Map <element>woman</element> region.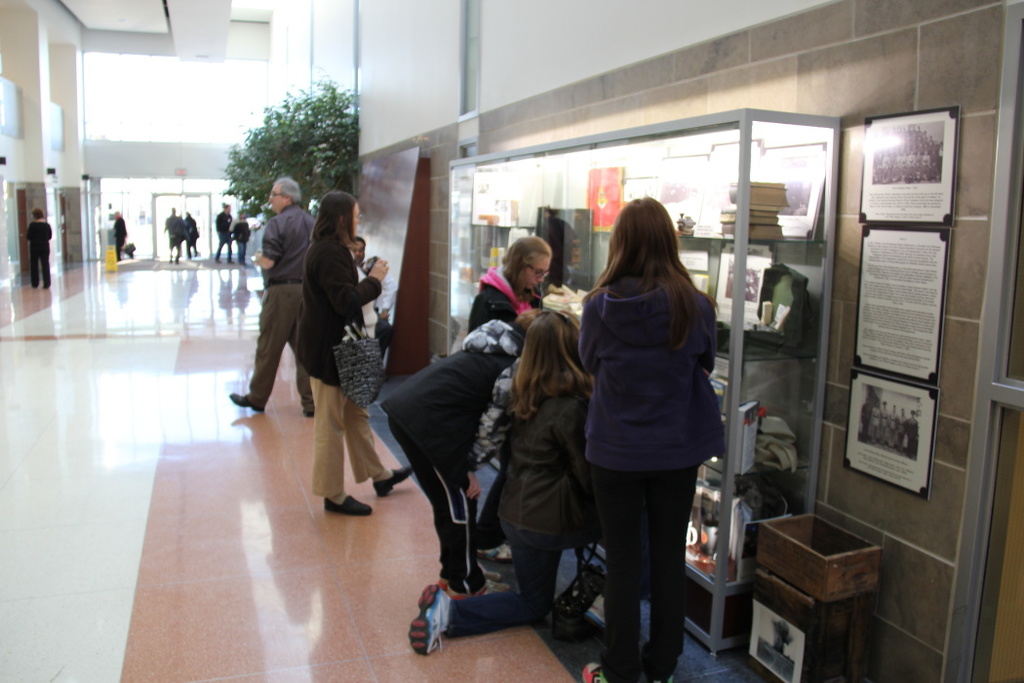
Mapped to (x1=25, y1=208, x2=54, y2=291).
